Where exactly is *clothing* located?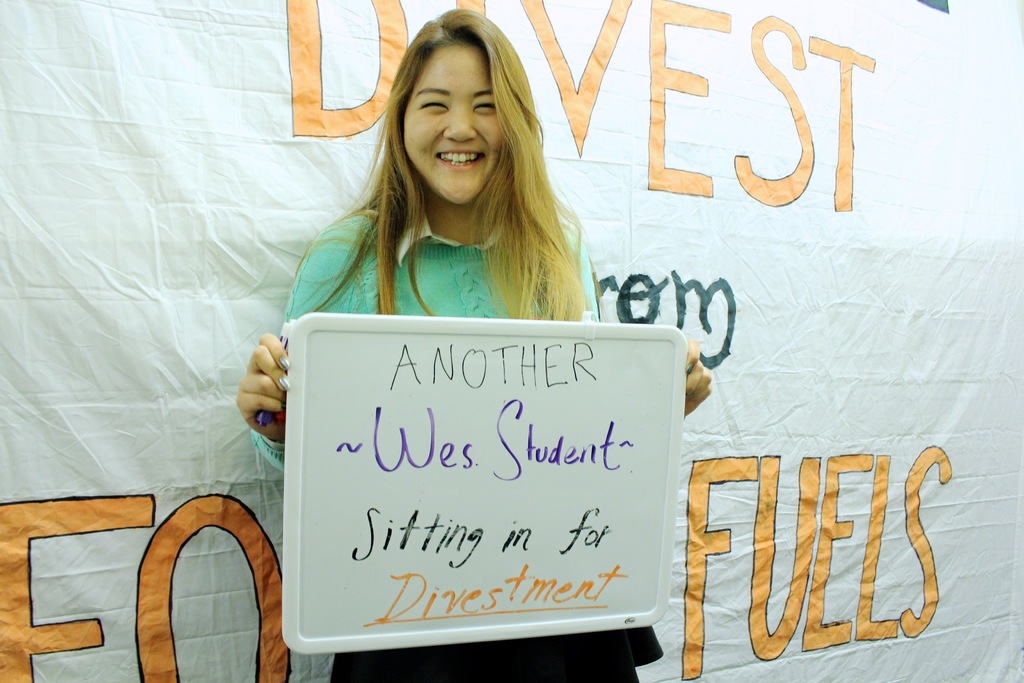
Its bounding box is bbox=(248, 200, 662, 682).
